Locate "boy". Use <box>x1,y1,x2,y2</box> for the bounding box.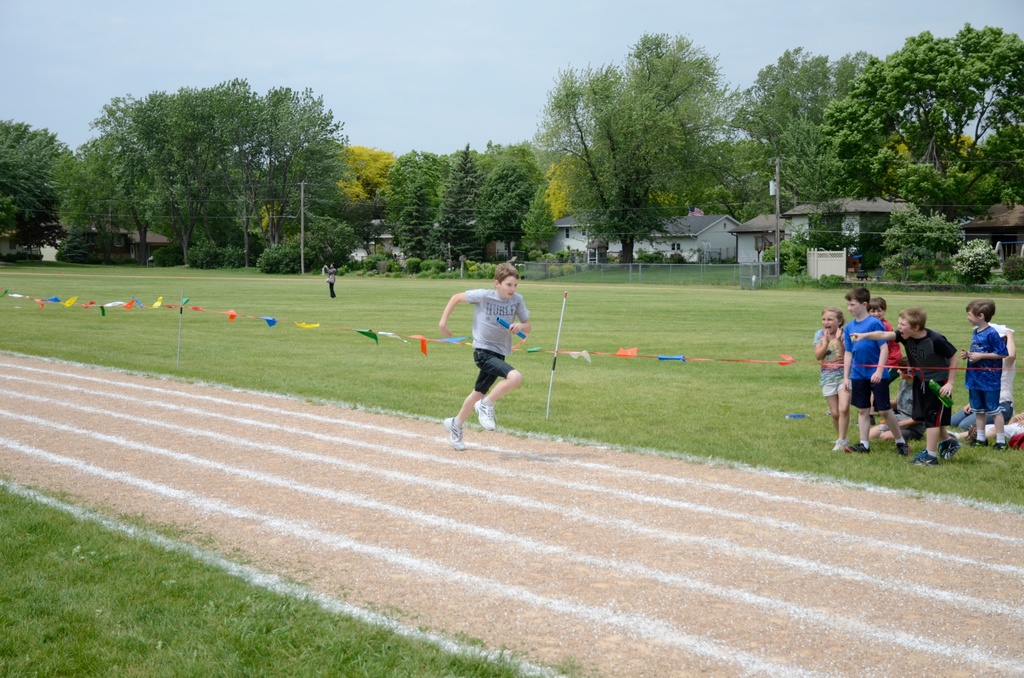
<box>843,287,916,450</box>.
